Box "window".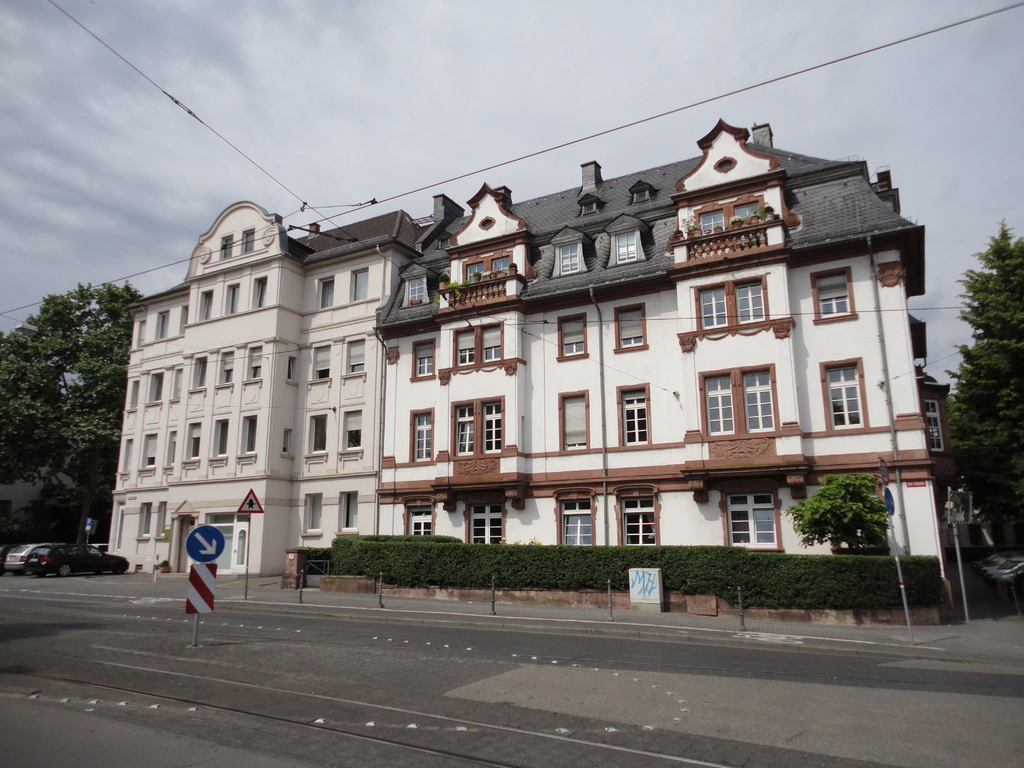
detection(109, 501, 128, 549).
